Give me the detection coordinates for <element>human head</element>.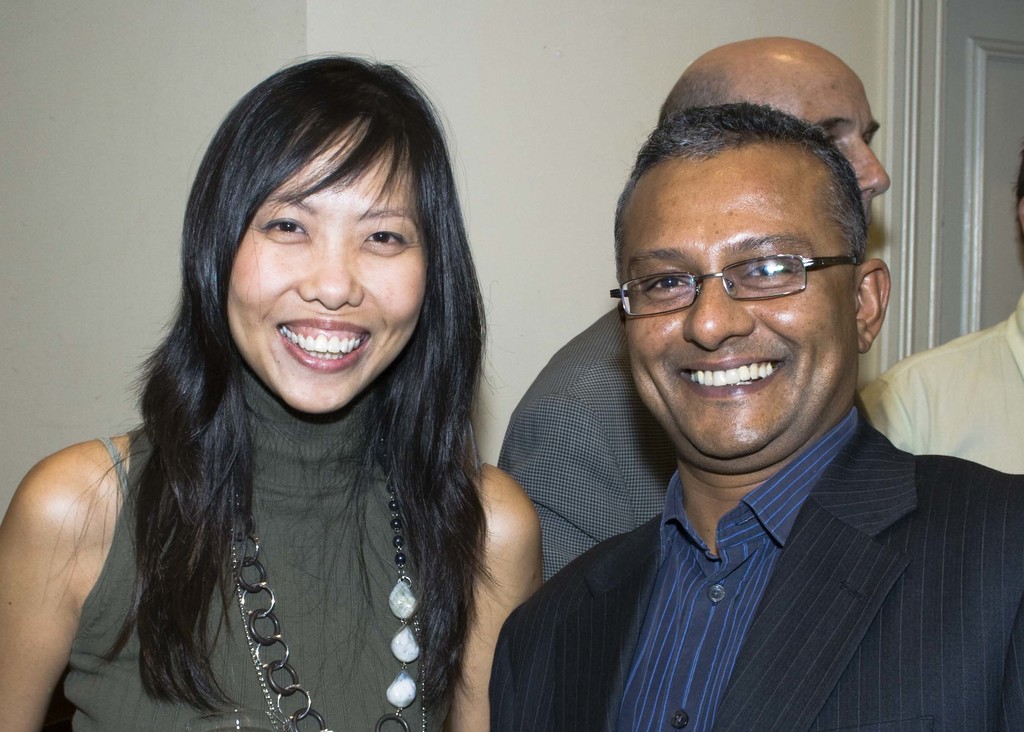
<box>615,106,893,469</box>.
